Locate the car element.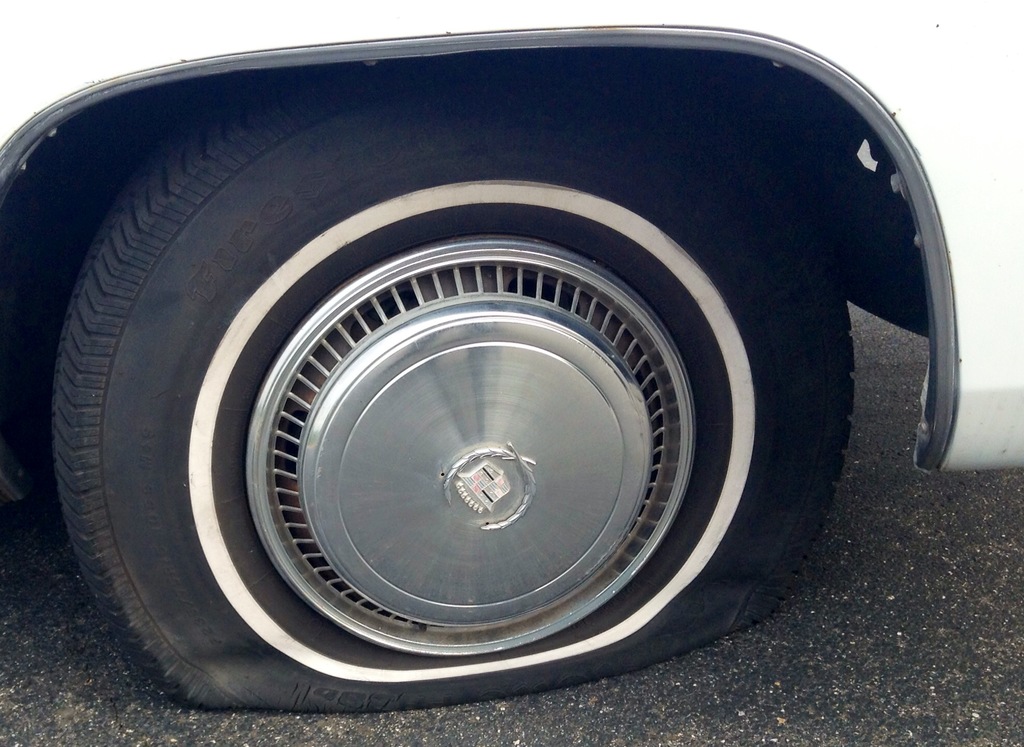
Element bbox: crop(0, 0, 1023, 746).
